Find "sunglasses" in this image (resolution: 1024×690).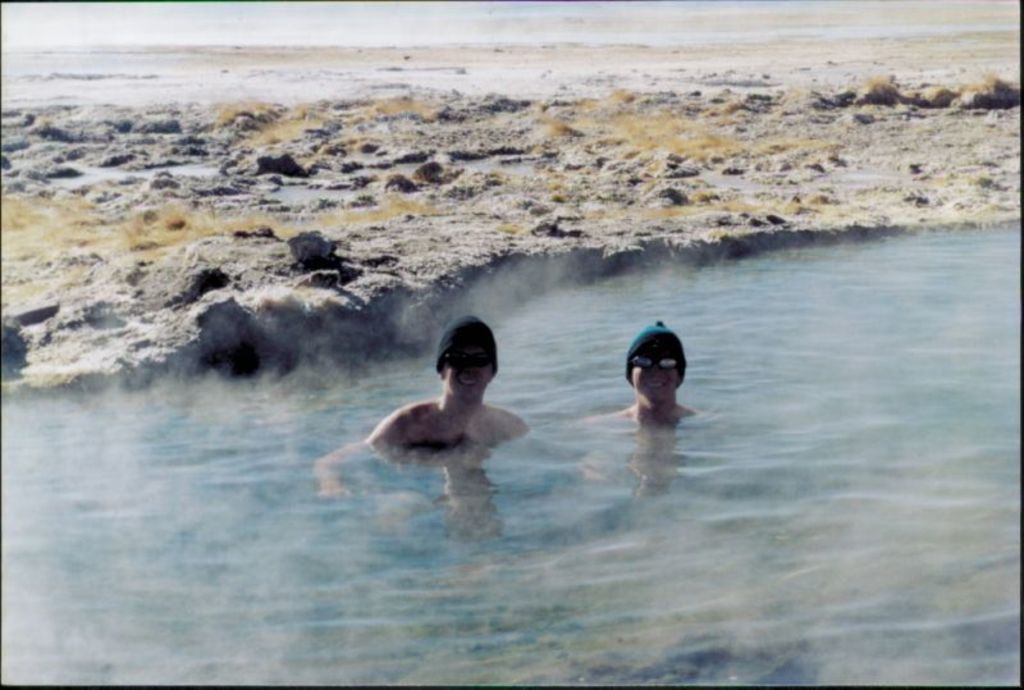
625, 353, 681, 371.
